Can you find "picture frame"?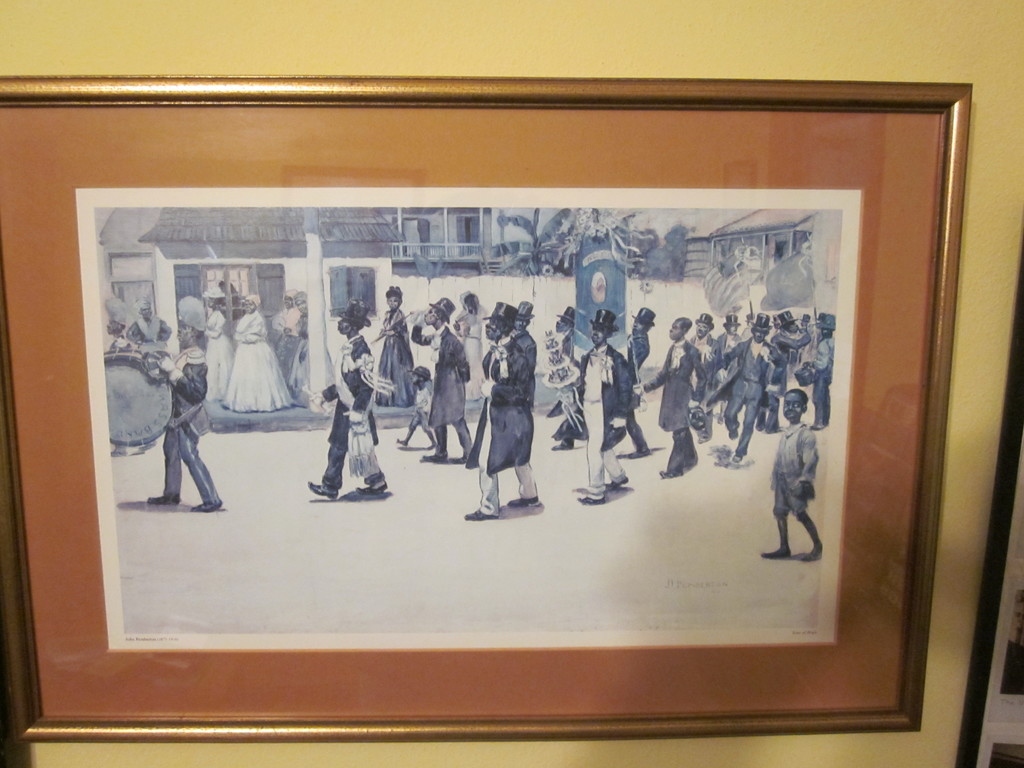
Yes, bounding box: [left=953, top=233, right=1023, bottom=767].
